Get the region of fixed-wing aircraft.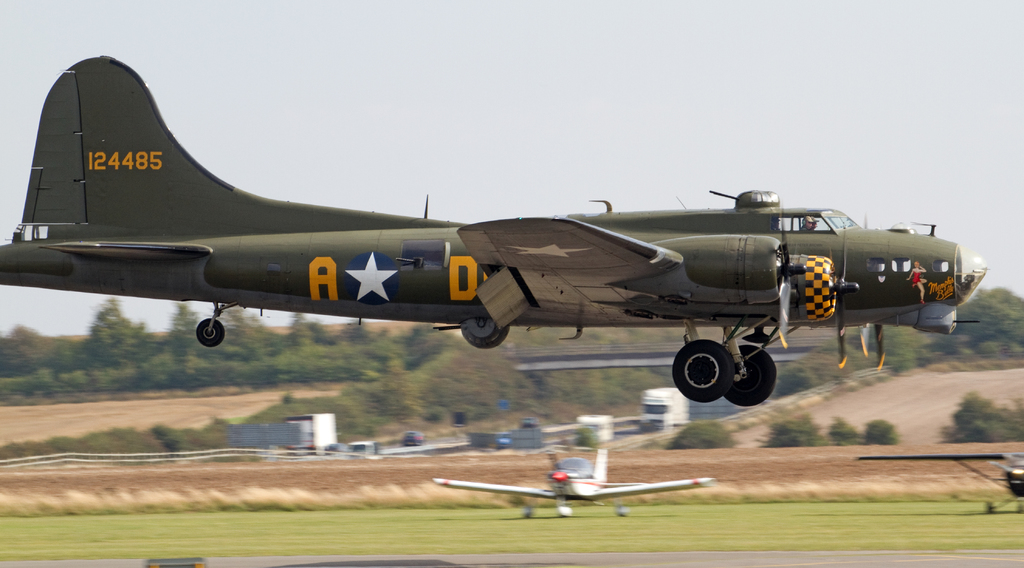
x1=851, y1=445, x2=1023, y2=514.
